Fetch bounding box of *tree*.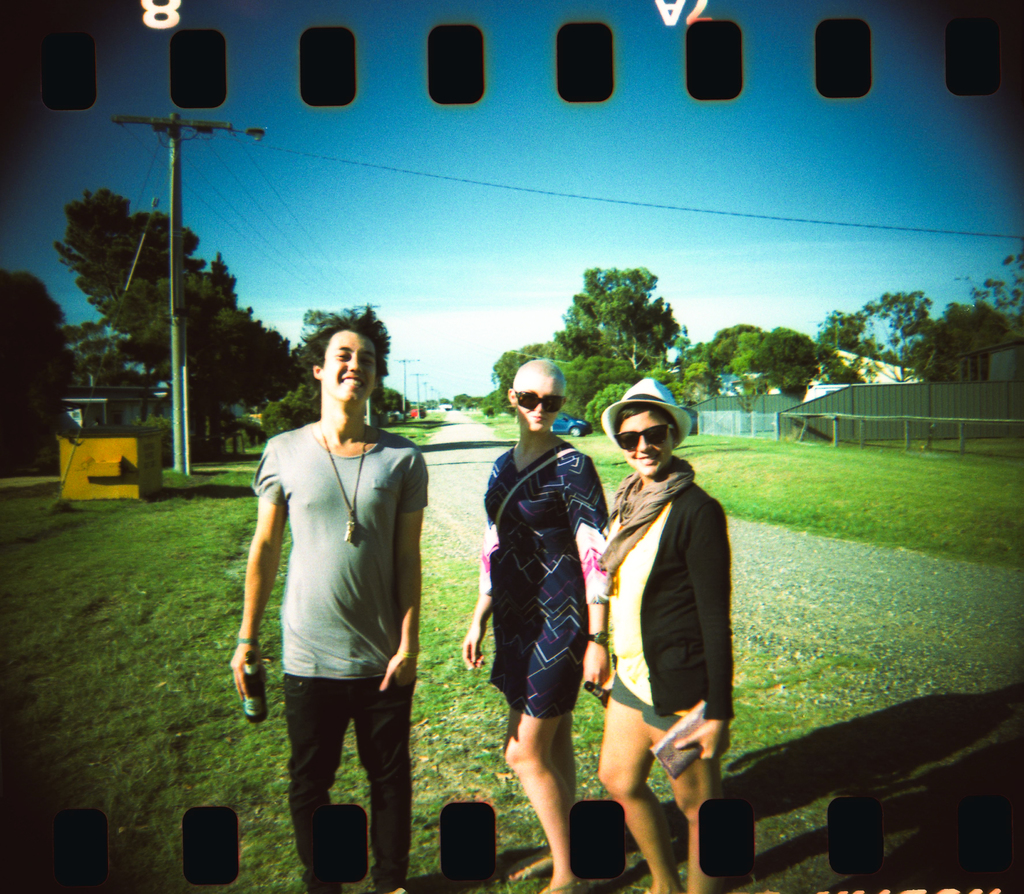
Bbox: [x1=704, y1=324, x2=764, y2=379].
